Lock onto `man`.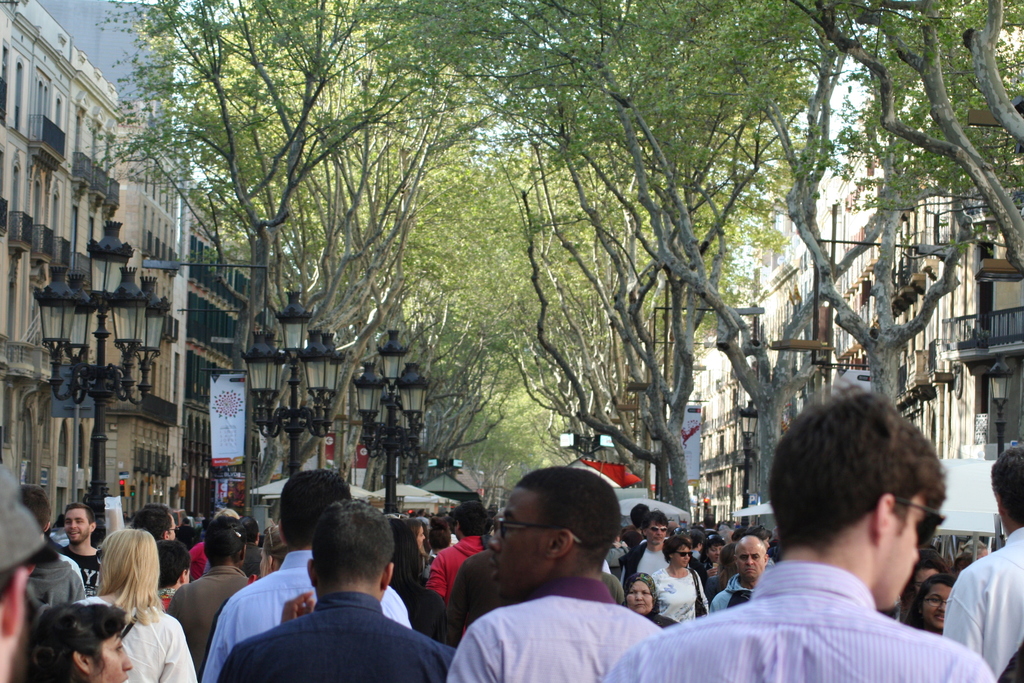
Locked: rect(196, 509, 460, 677).
